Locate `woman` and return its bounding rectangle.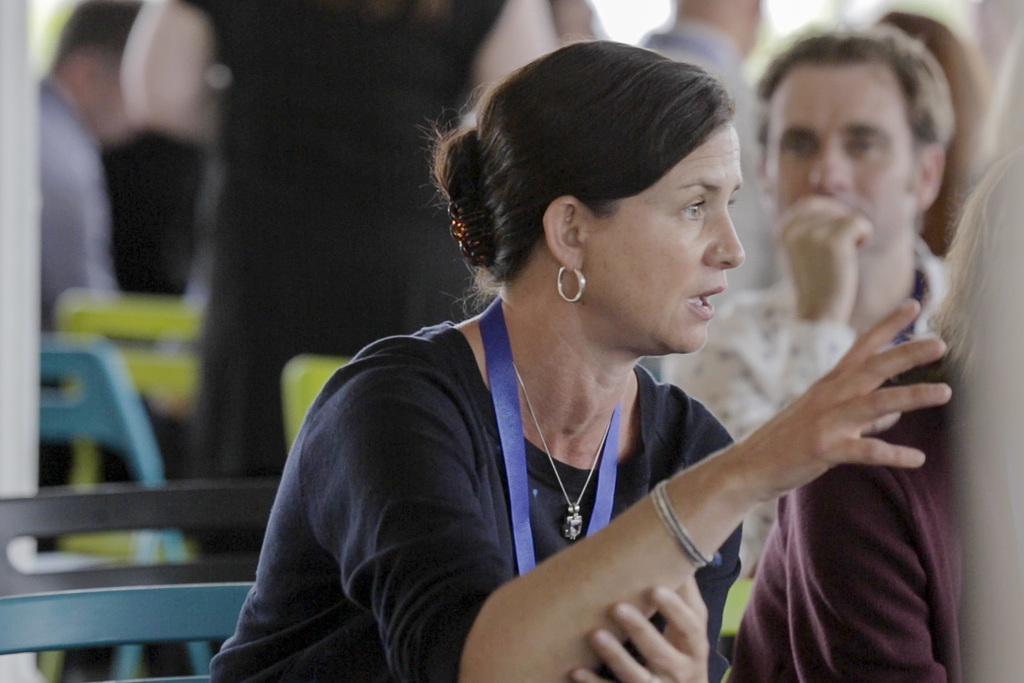
(left=724, top=9, right=1023, bottom=682).
